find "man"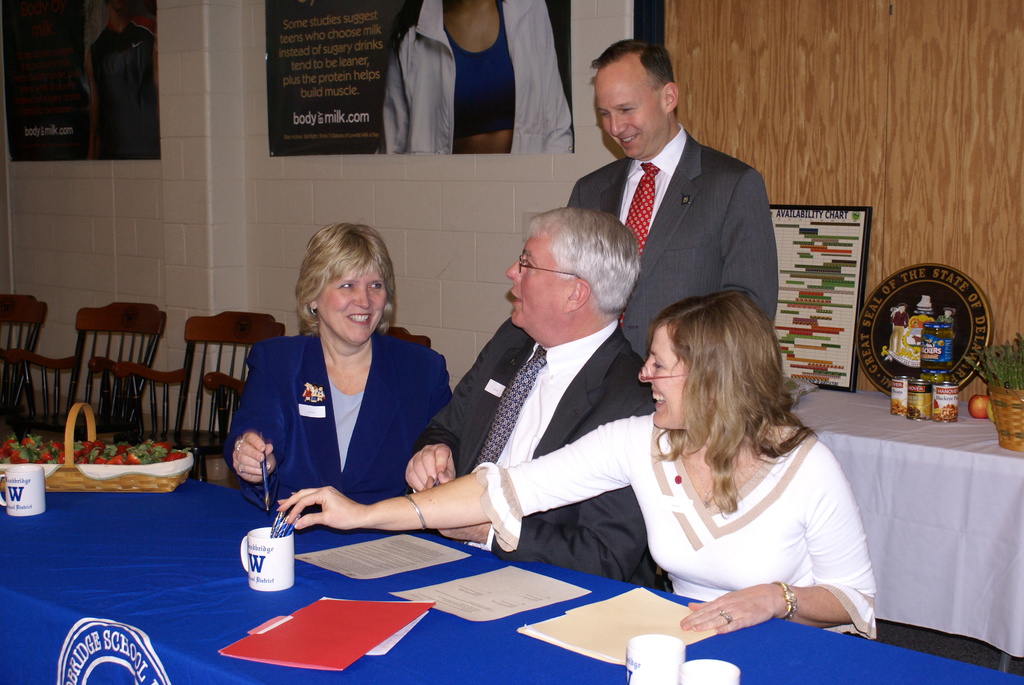
84,0,161,162
